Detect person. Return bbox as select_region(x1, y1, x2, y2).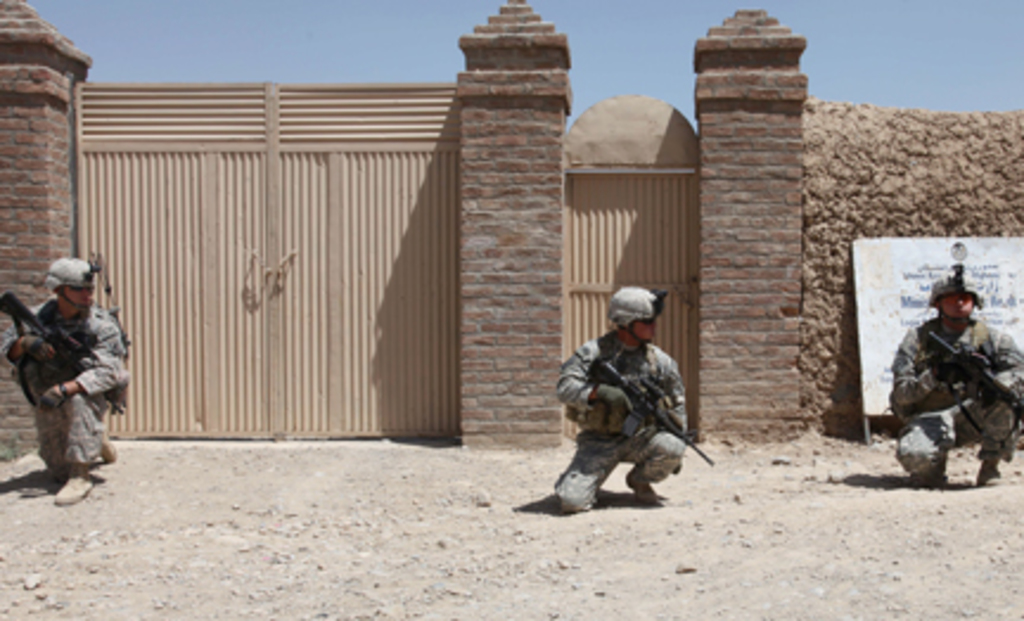
select_region(887, 268, 1022, 488).
